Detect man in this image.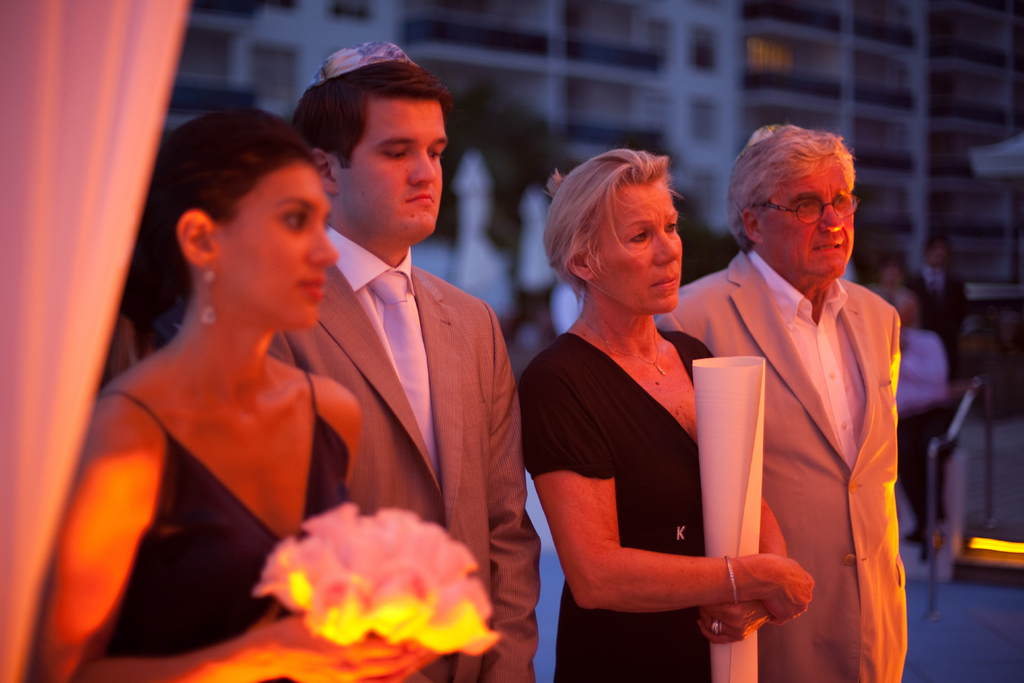
Detection: crop(685, 120, 929, 682).
